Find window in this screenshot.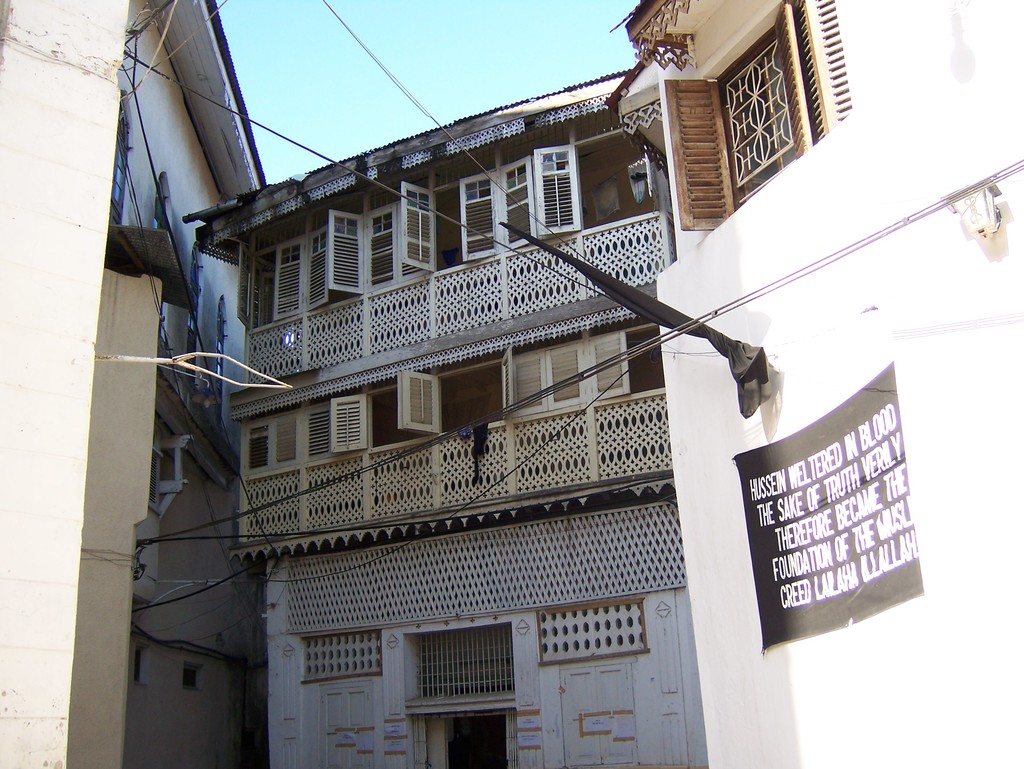
The bounding box for window is {"left": 697, "top": 28, "right": 851, "bottom": 210}.
